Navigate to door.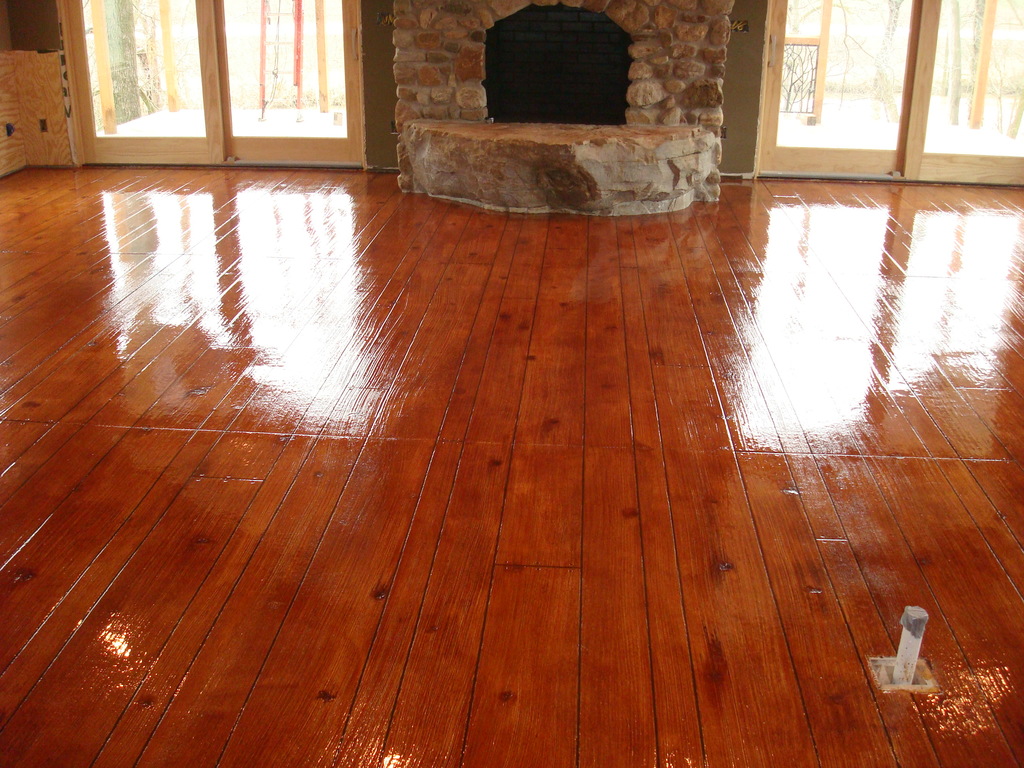
Navigation target: locate(63, 7, 388, 170).
